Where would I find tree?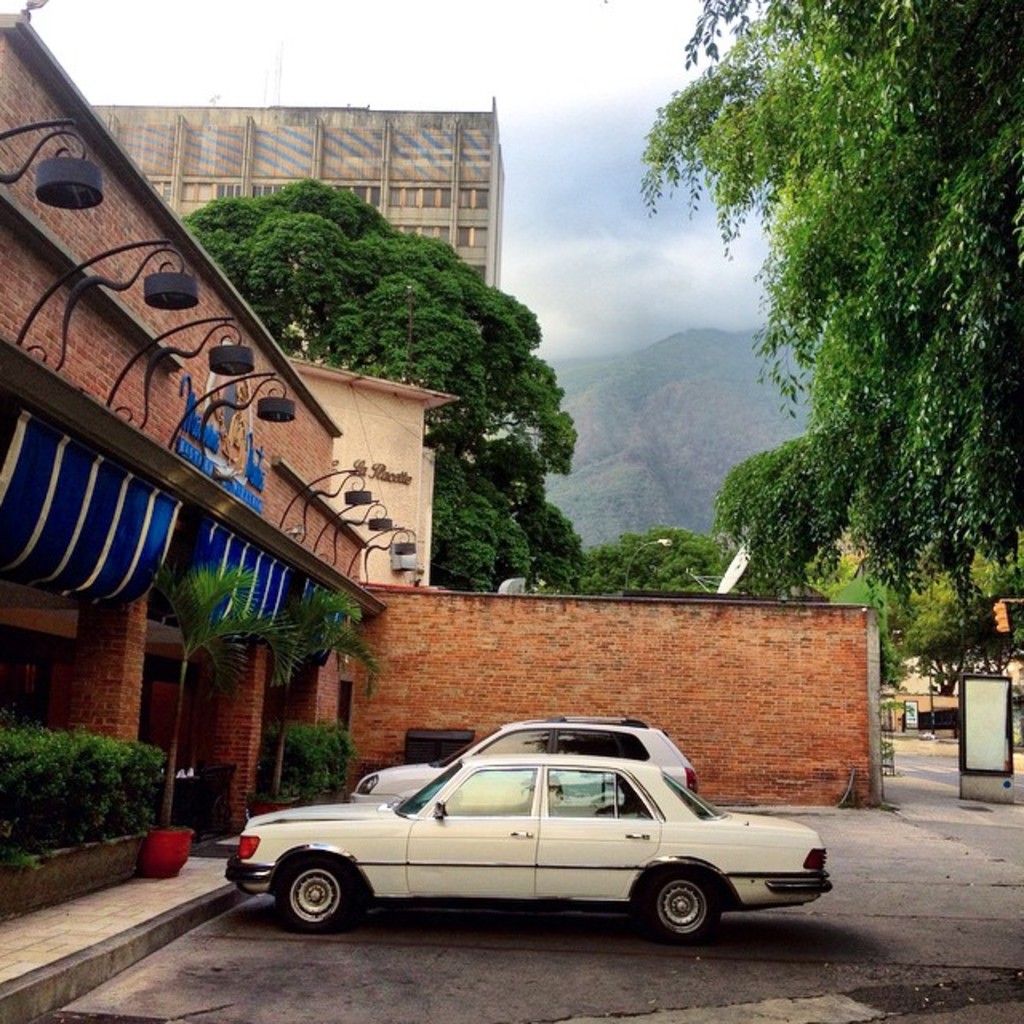
At l=568, t=523, r=762, b=600.
